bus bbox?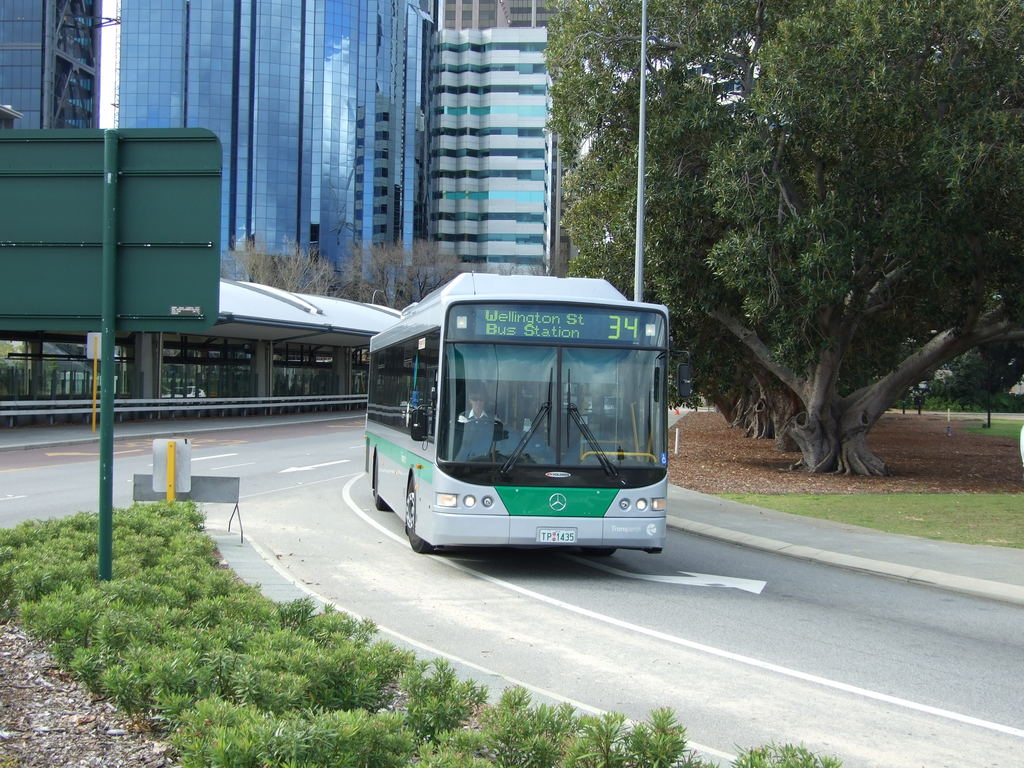
box=[370, 268, 694, 553]
